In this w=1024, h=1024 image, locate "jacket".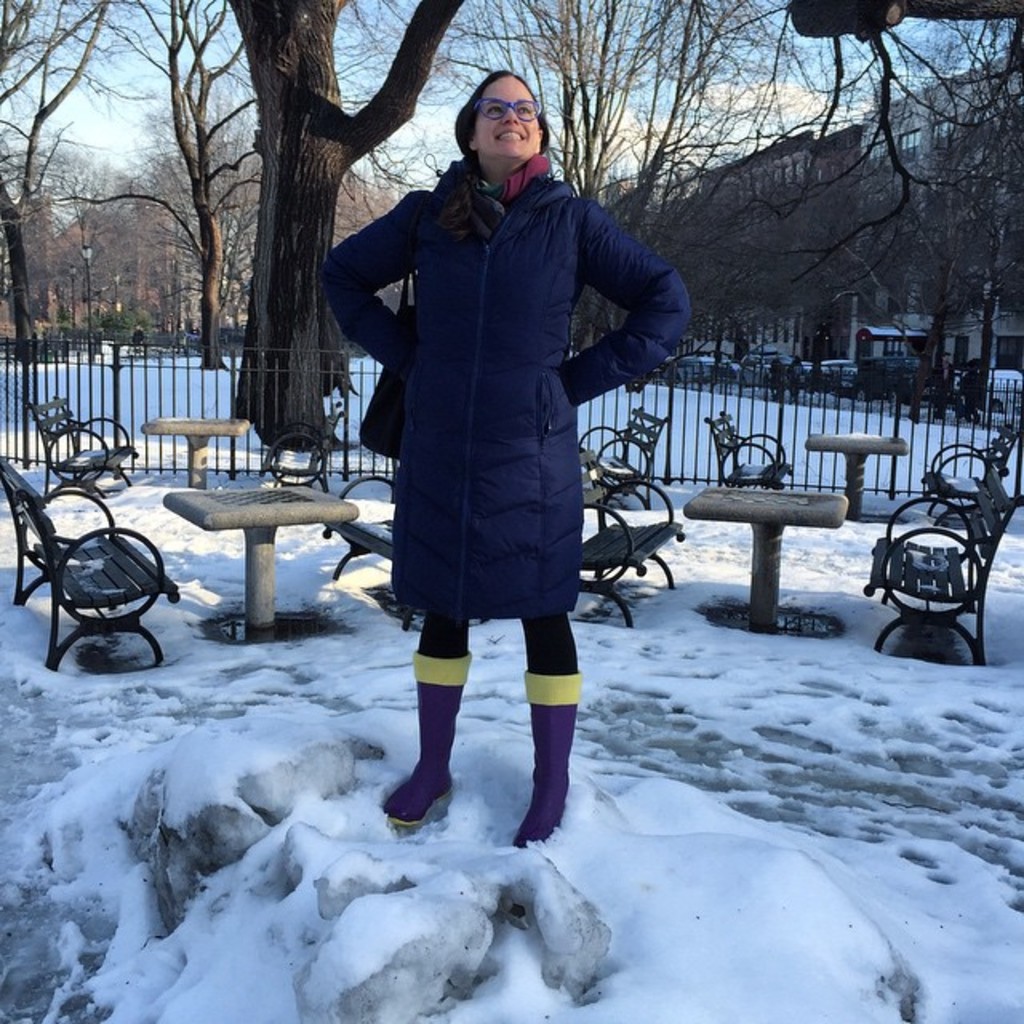
Bounding box: Rect(310, 98, 685, 606).
